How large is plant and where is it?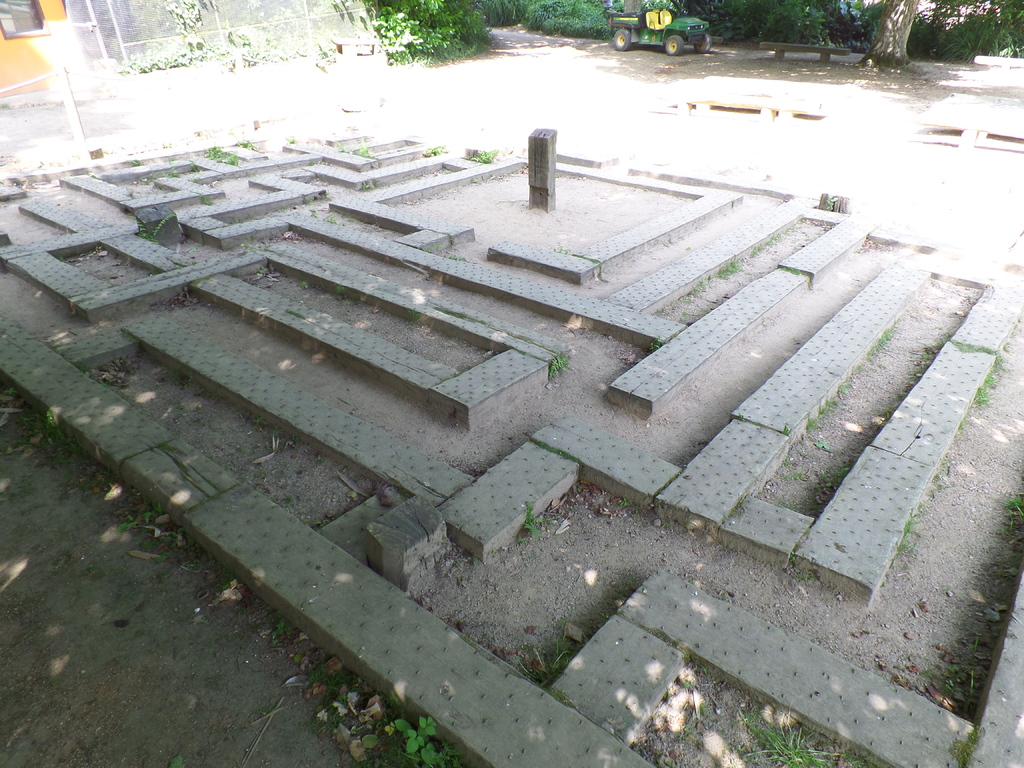
Bounding box: (left=169, top=368, right=190, bottom=393).
